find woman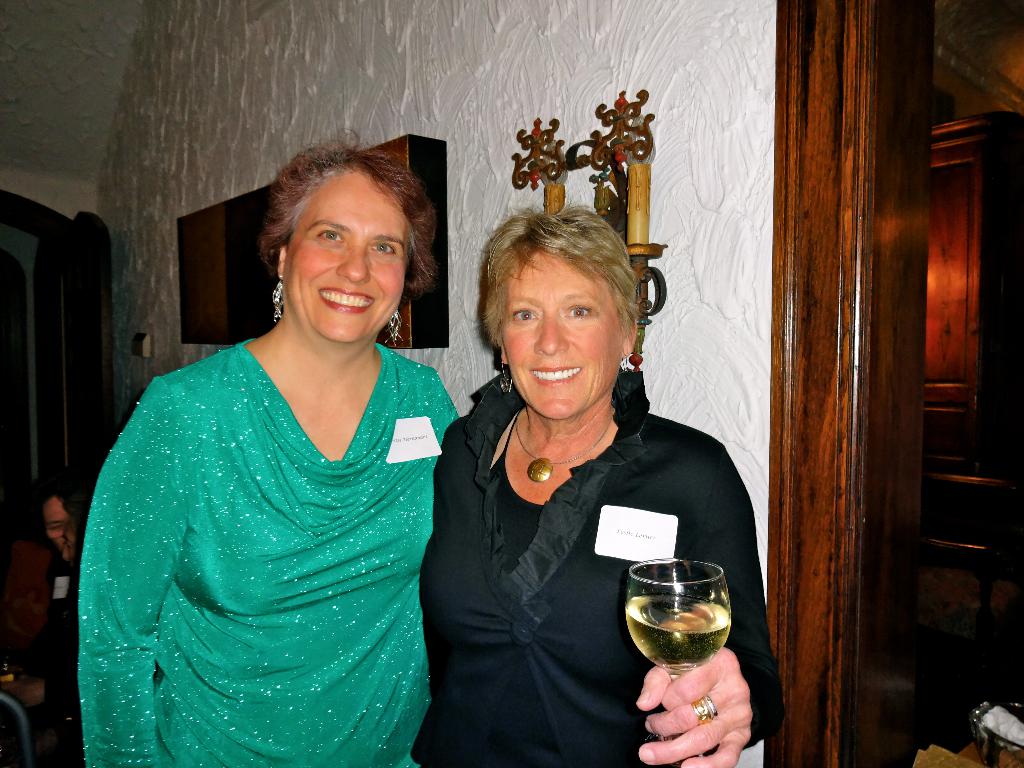
(433,210,744,755)
